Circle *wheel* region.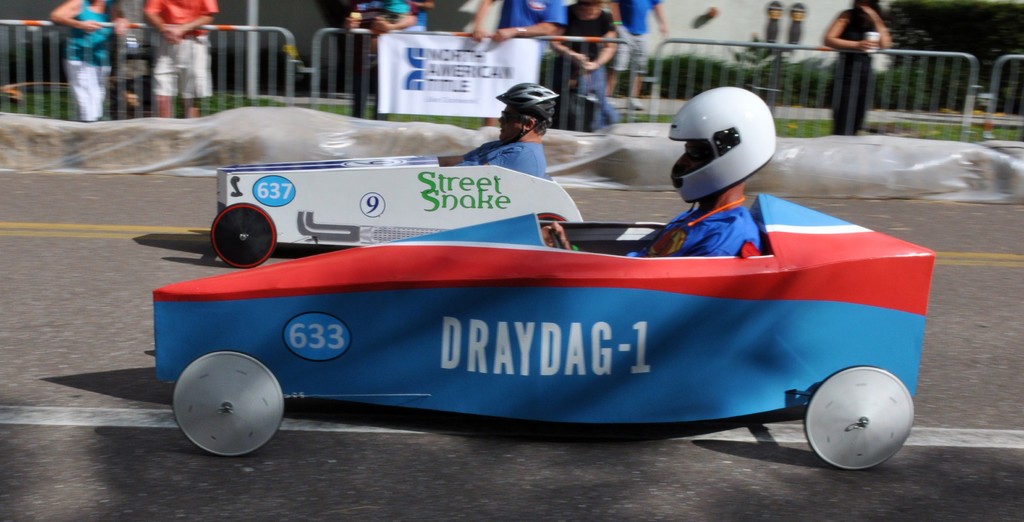
Region: locate(800, 379, 908, 478).
